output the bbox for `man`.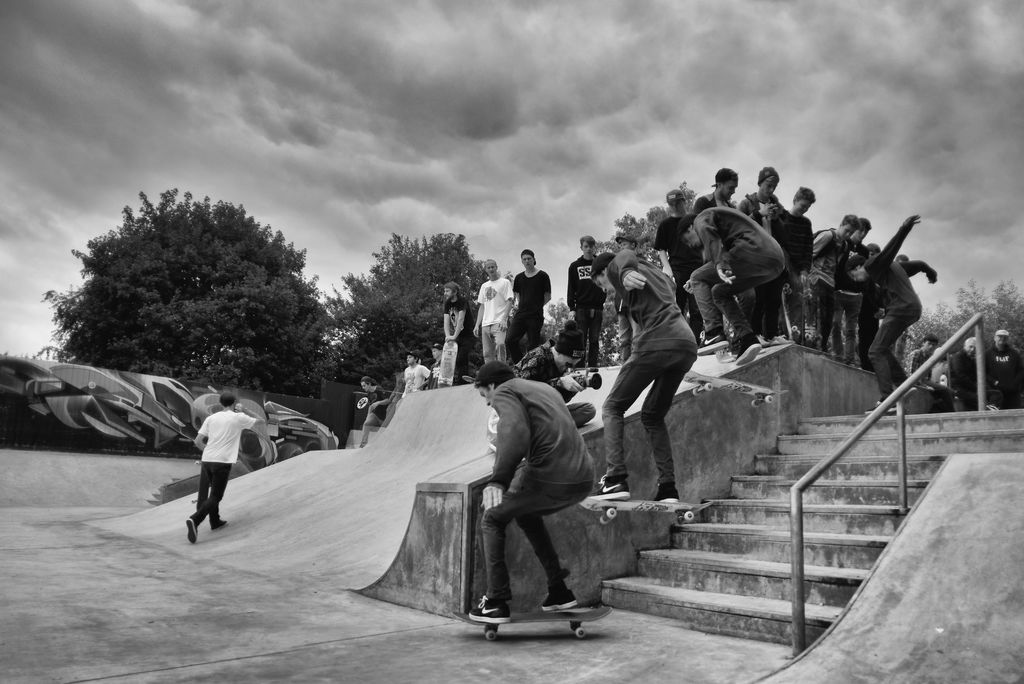
566,237,615,387.
